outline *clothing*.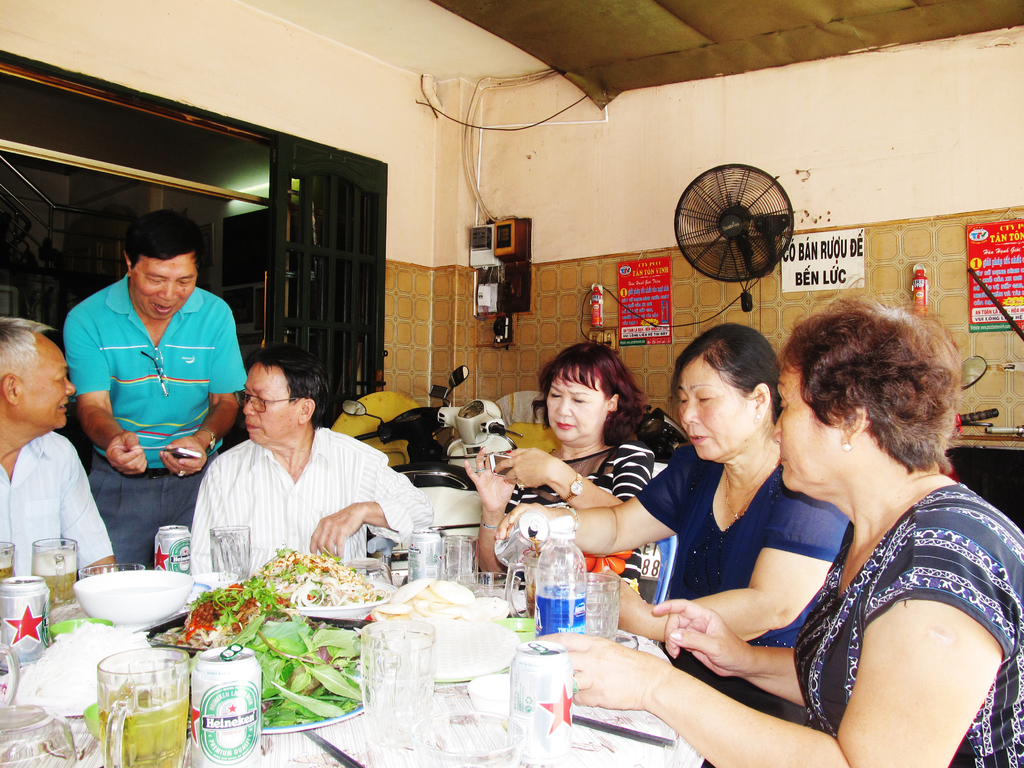
Outline: (left=508, top=450, right=654, bottom=583).
